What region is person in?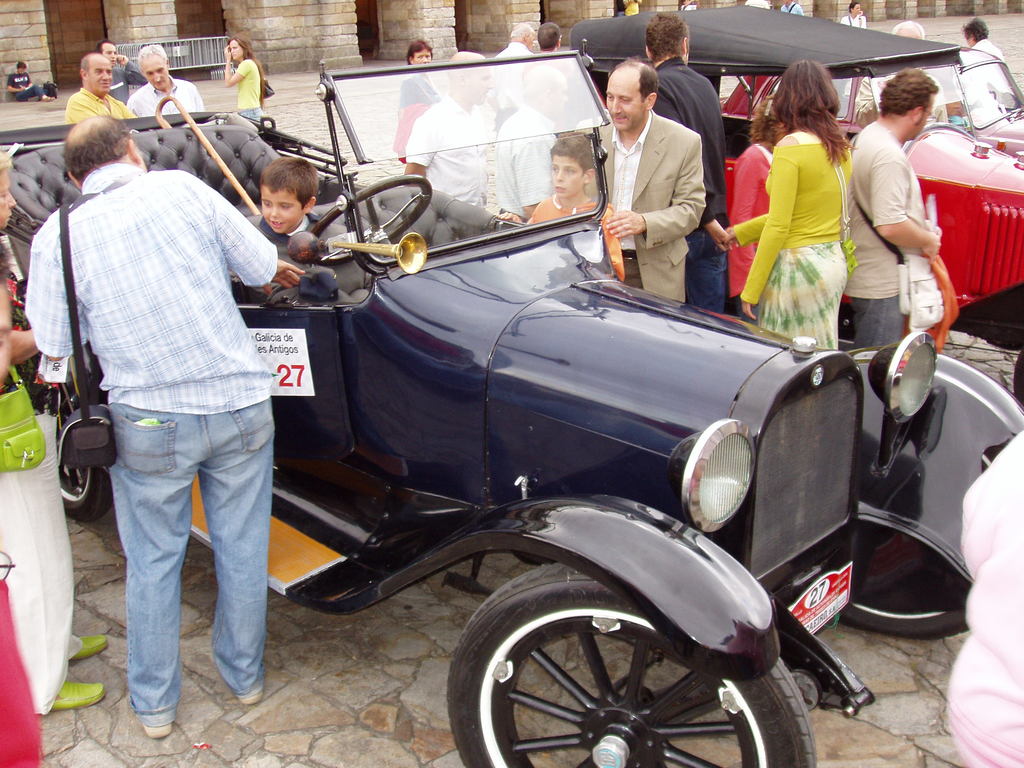
<region>28, 117, 309, 745</region>.
